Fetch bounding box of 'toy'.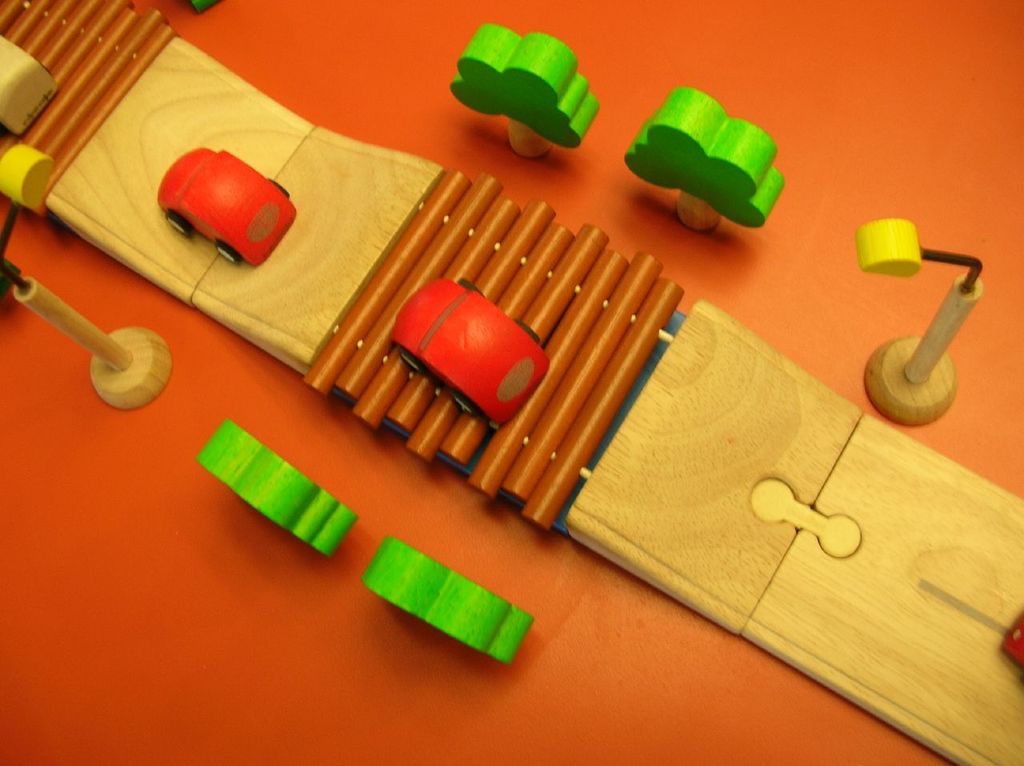
Bbox: rect(194, 419, 354, 560).
